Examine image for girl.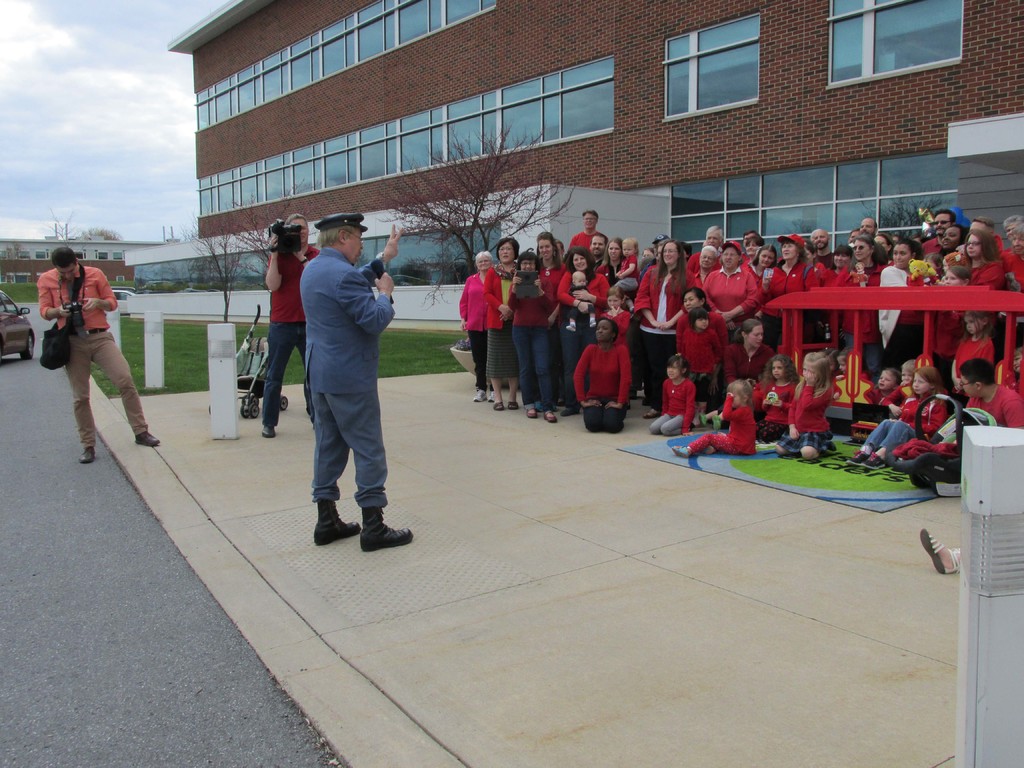
Examination result: {"x1": 843, "y1": 368, "x2": 946, "y2": 470}.
